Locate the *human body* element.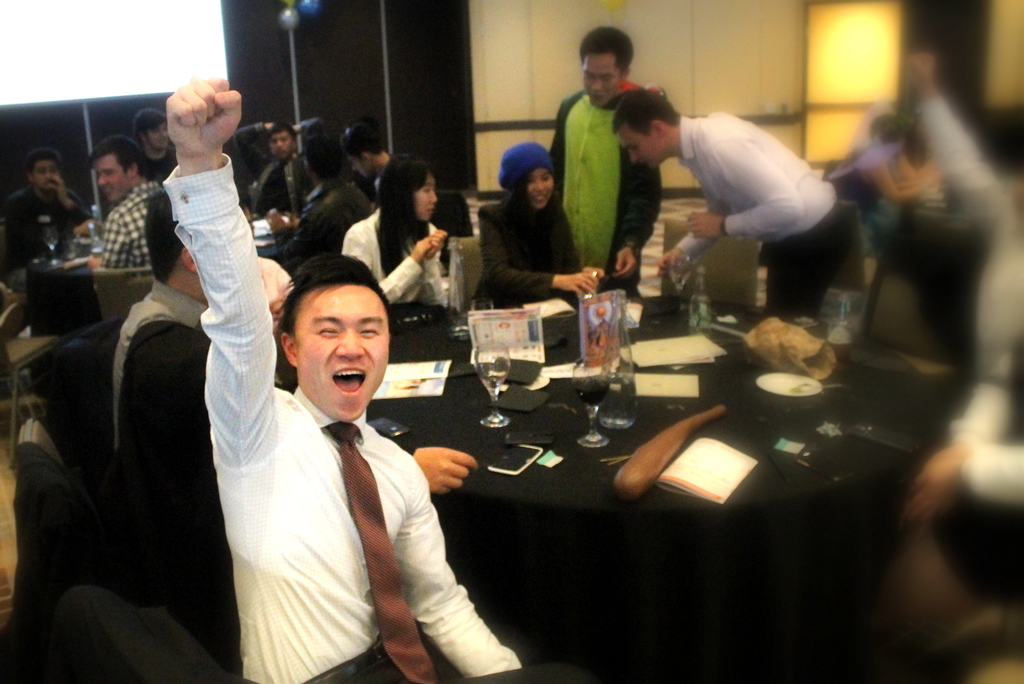
Element bbox: {"x1": 247, "y1": 123, "x2": 321, "y2": 232}.
